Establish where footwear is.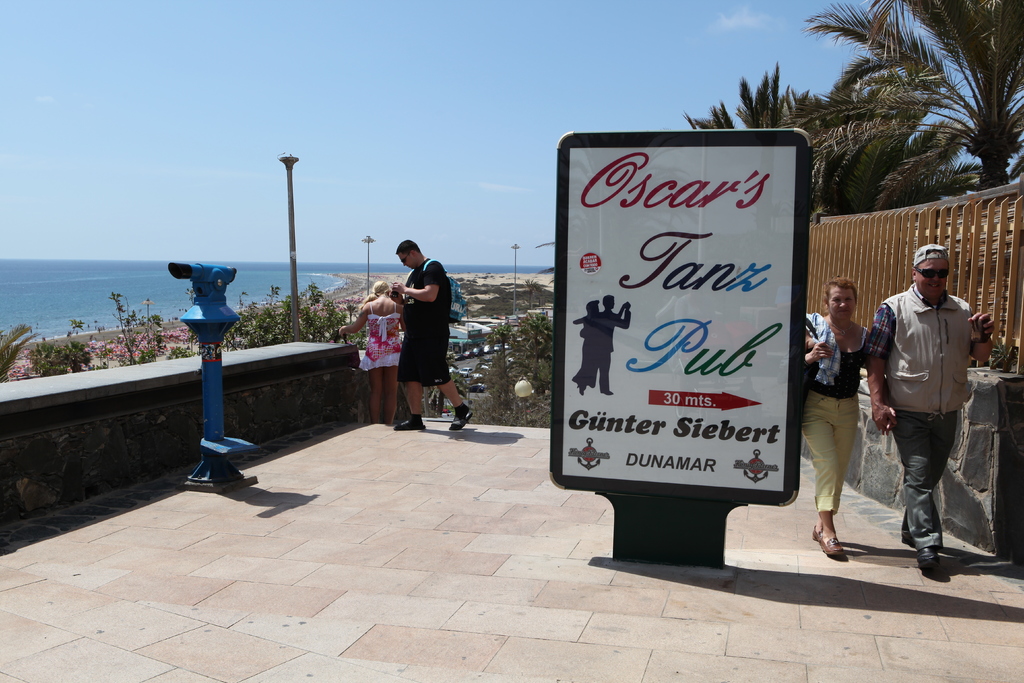
Established at pyautogui.locateOnScreen(898, 527, 919, 547).
